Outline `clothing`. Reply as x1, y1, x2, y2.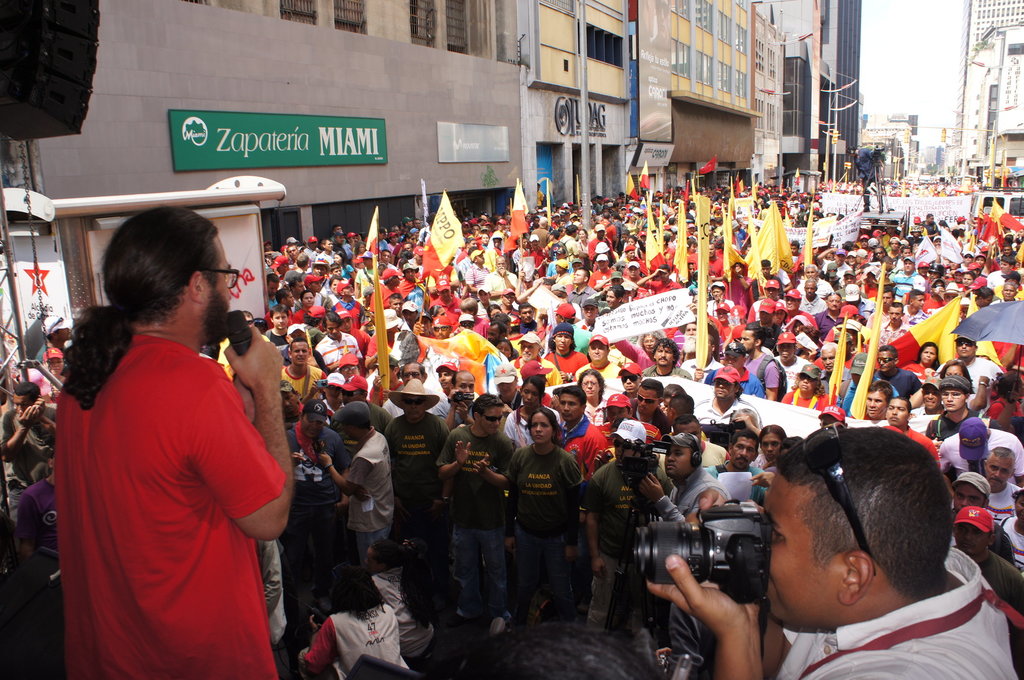
867, 143, 889, 210.
